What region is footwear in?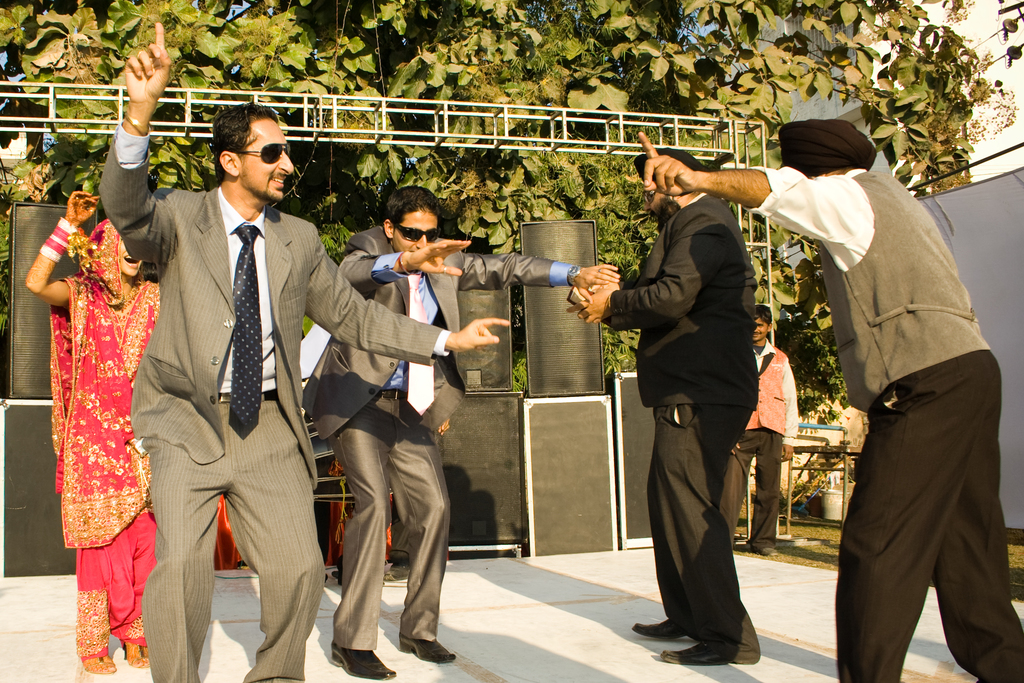
<region>631, 617, 686, 642</region>.
